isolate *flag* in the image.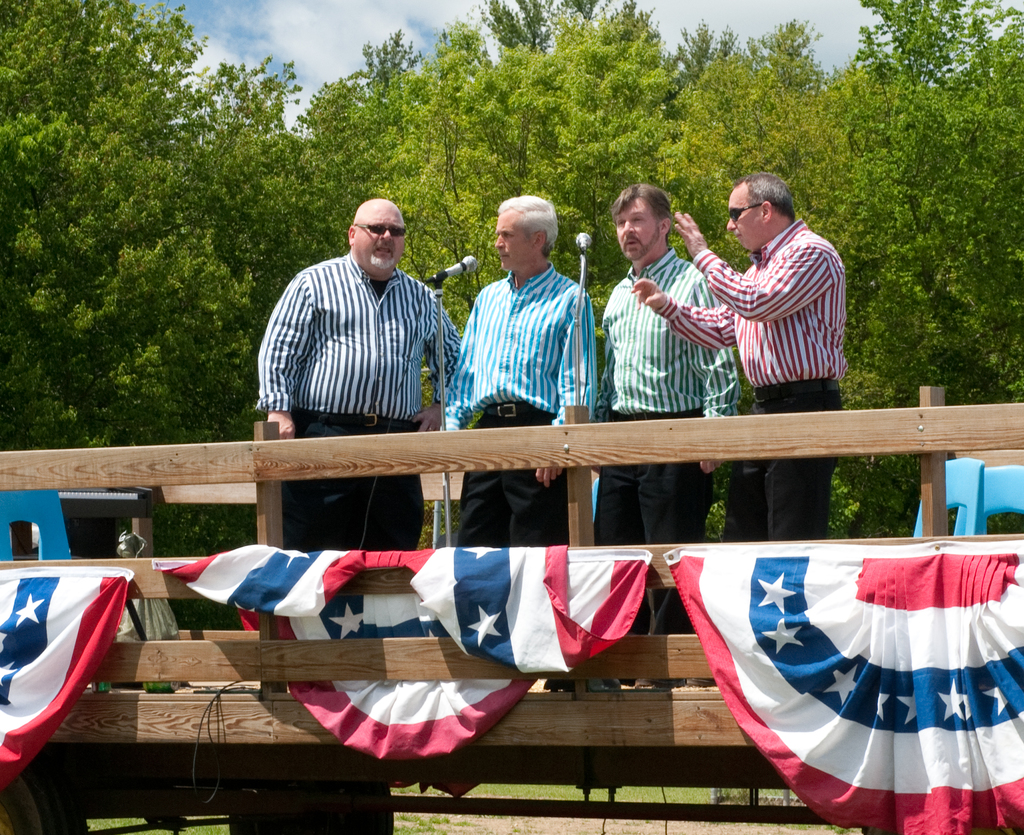
Isolated region: [x1=662, y1=459, x2=1023, y2=834].
